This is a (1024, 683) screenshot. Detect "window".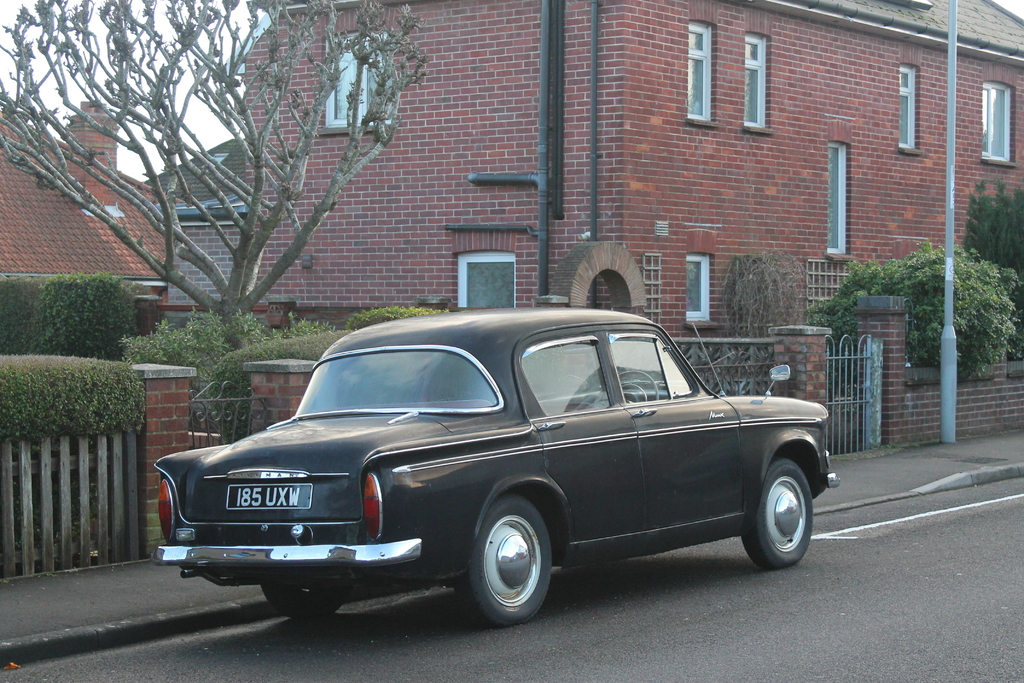
bbox(824, 145, 845, 252).
